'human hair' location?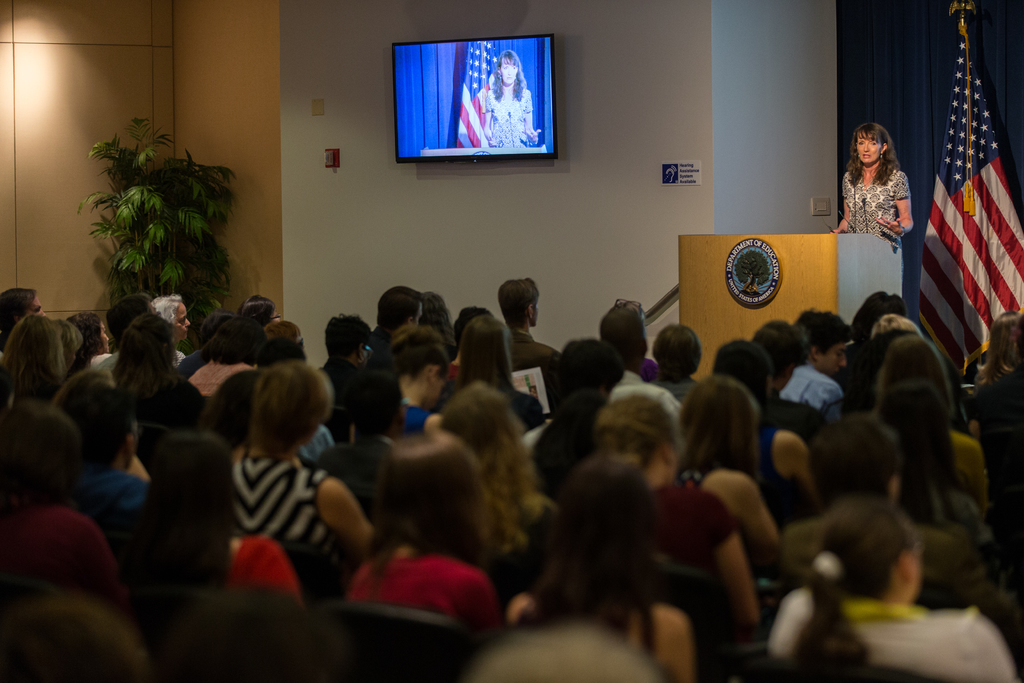
(351, 367, 406, 438)
